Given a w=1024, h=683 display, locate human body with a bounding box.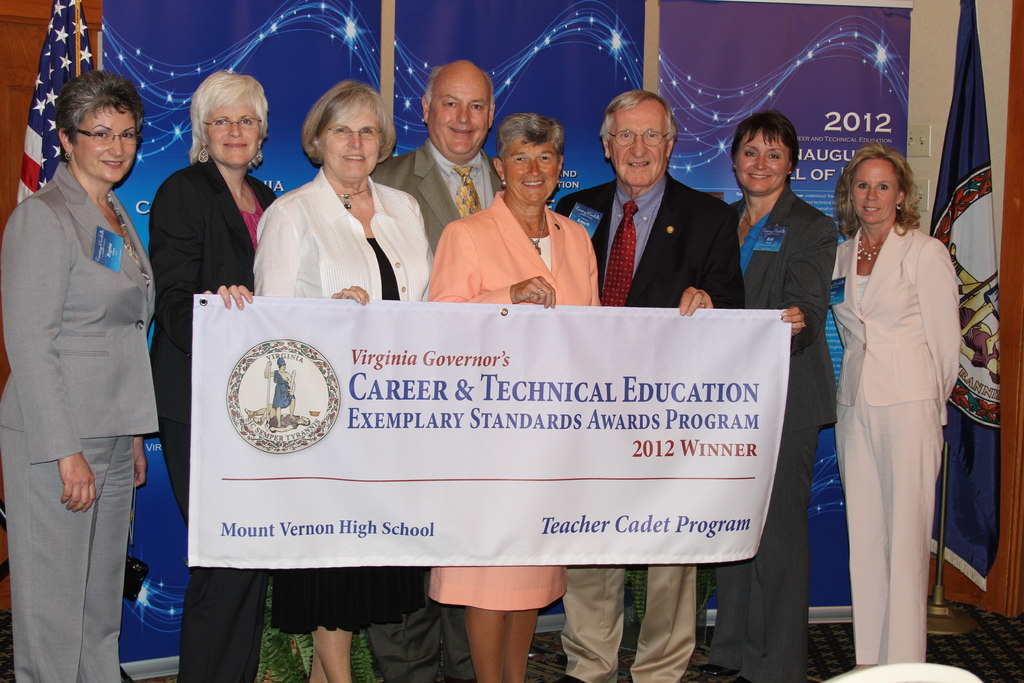
Located: crop(729, 195, 841, 682).
